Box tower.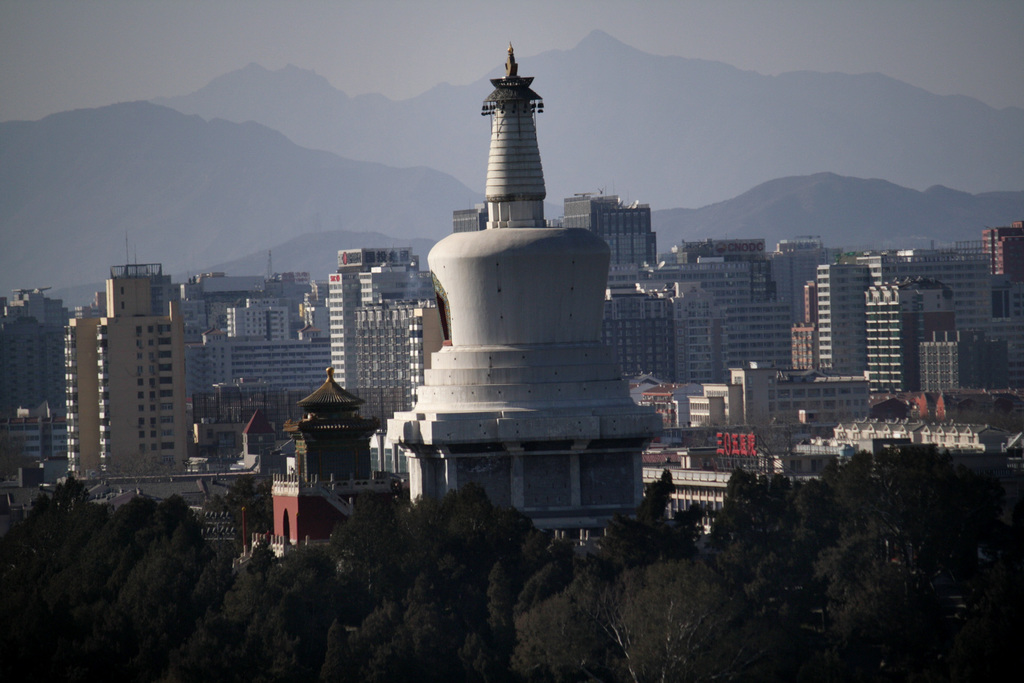
[x1=869, y1=275, x2=956, y2=405].
